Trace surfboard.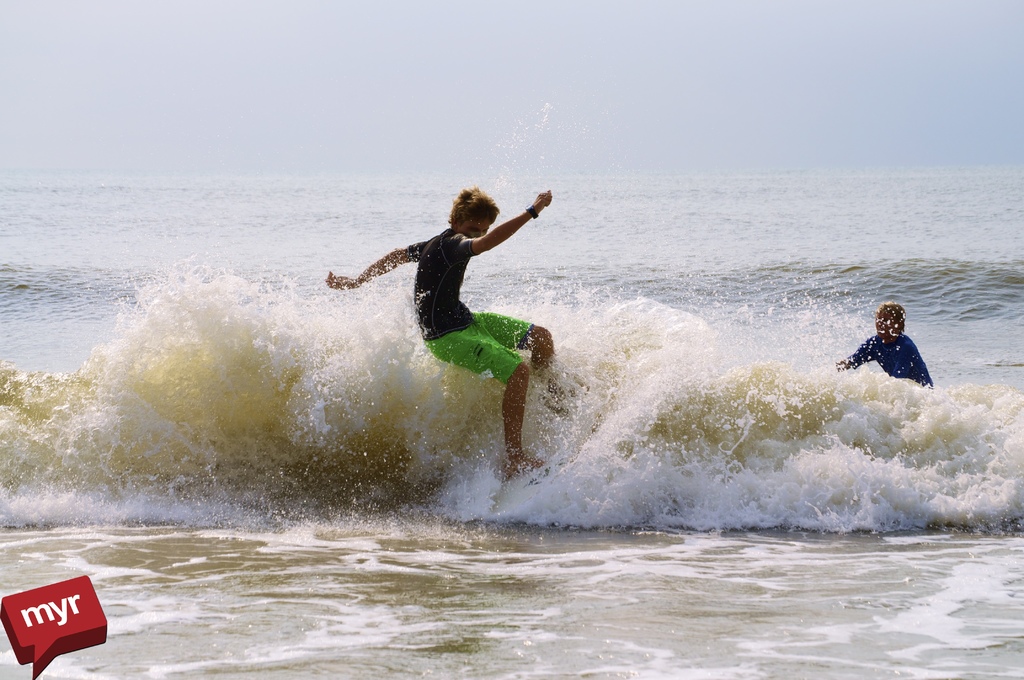
Traced to bbox(488, 353, 614, 517).
